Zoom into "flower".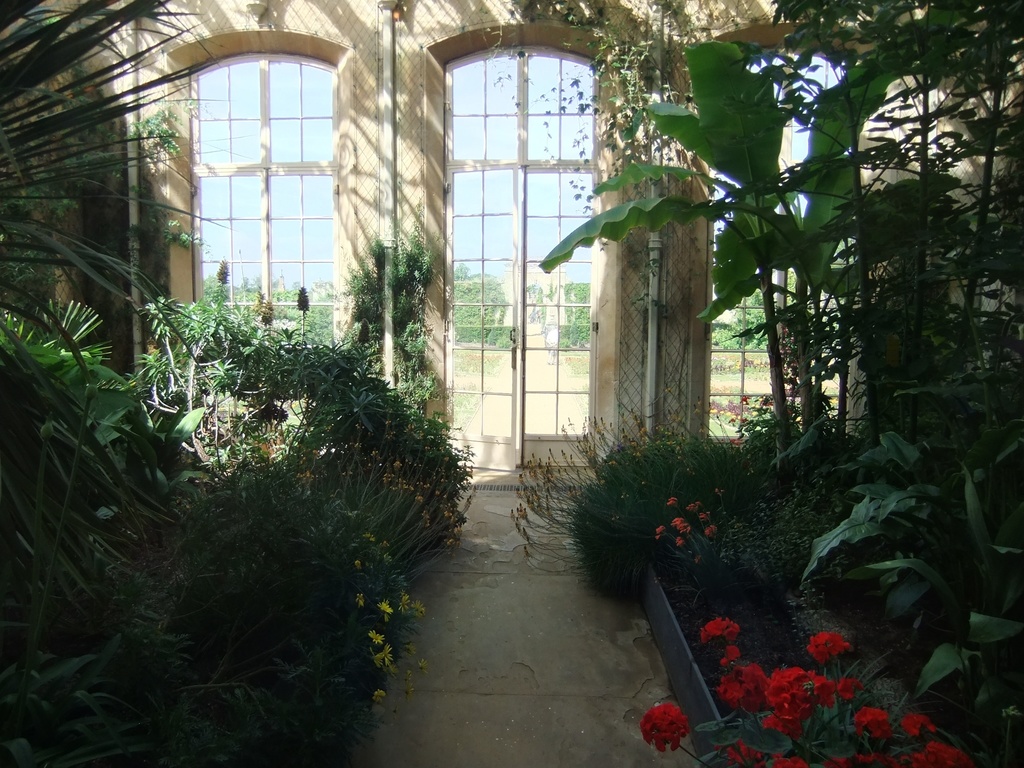
Zoom target: <region>404, 416, 414, 428</region>.
